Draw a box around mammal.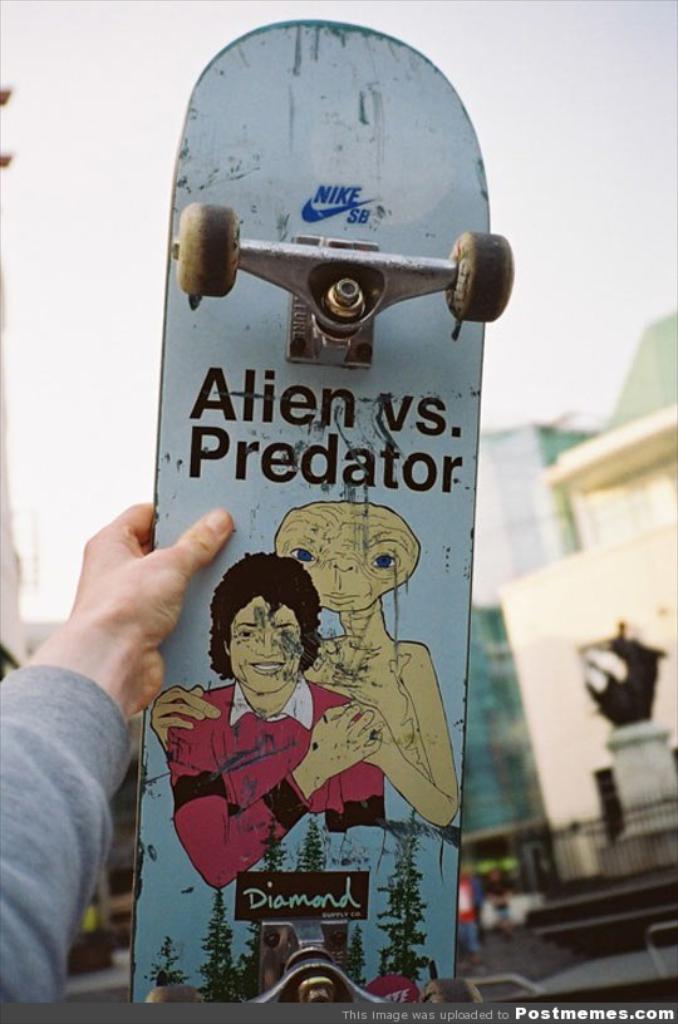
<region>172, 546, 394, 895</region>.
